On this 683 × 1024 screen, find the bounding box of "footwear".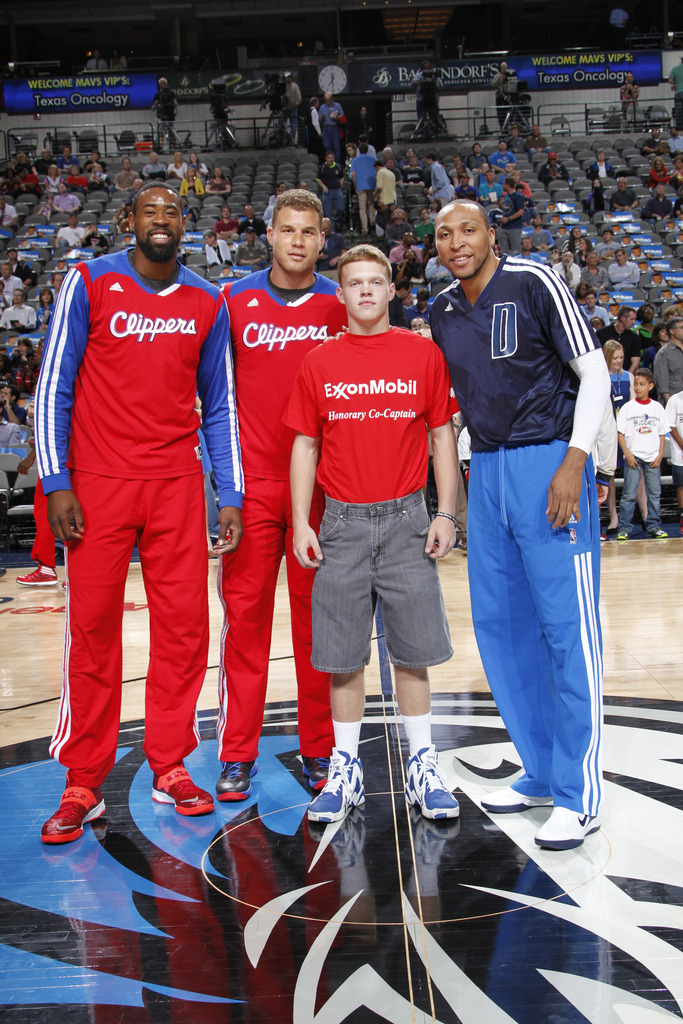
Bounding box: (19,564,59,590).
